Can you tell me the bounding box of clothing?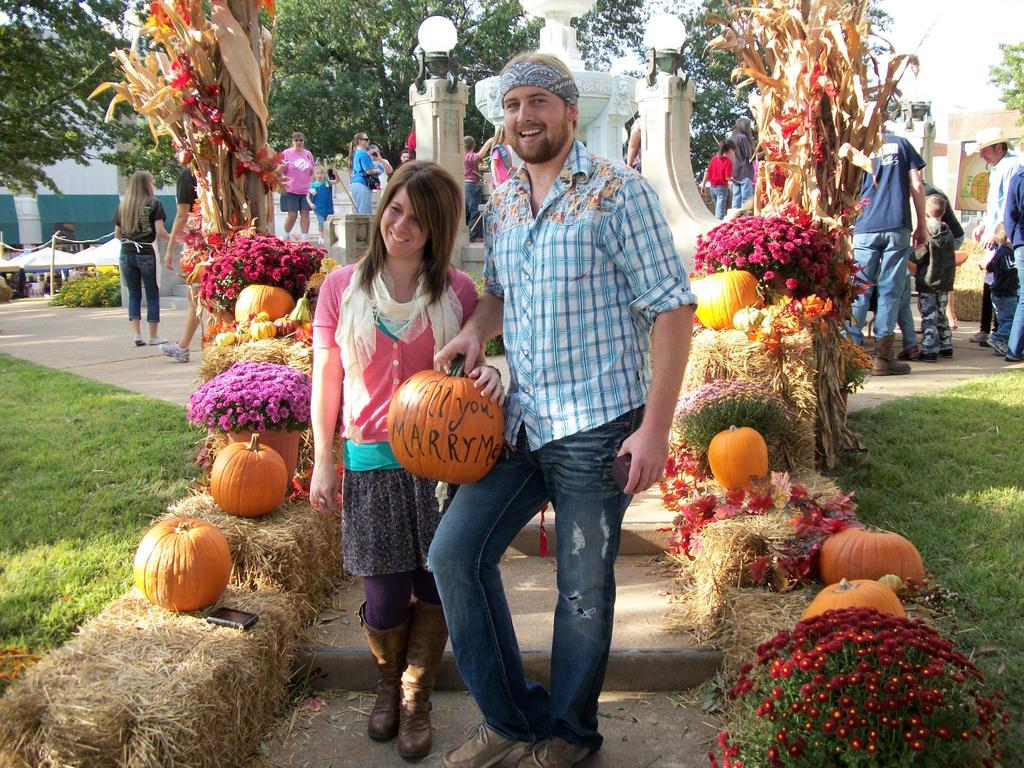
select_region(892, 268, 927, 353).
